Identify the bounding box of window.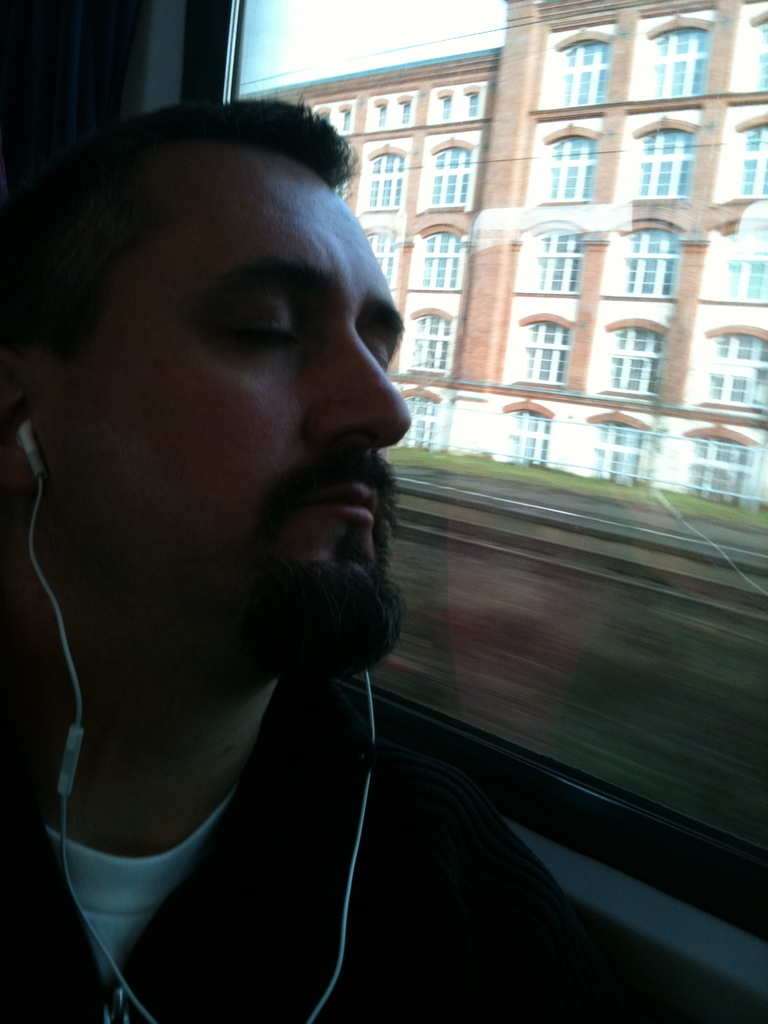
Rect(716, 212, 767, 298).
